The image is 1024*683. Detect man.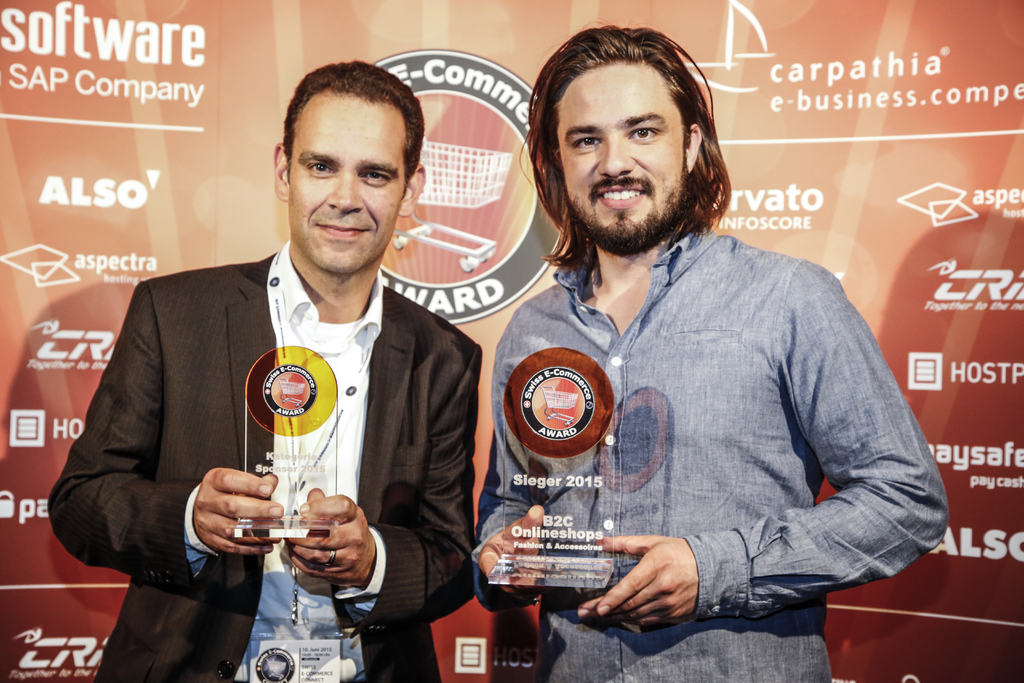
Detection: region(470, 29, 954, 682).
